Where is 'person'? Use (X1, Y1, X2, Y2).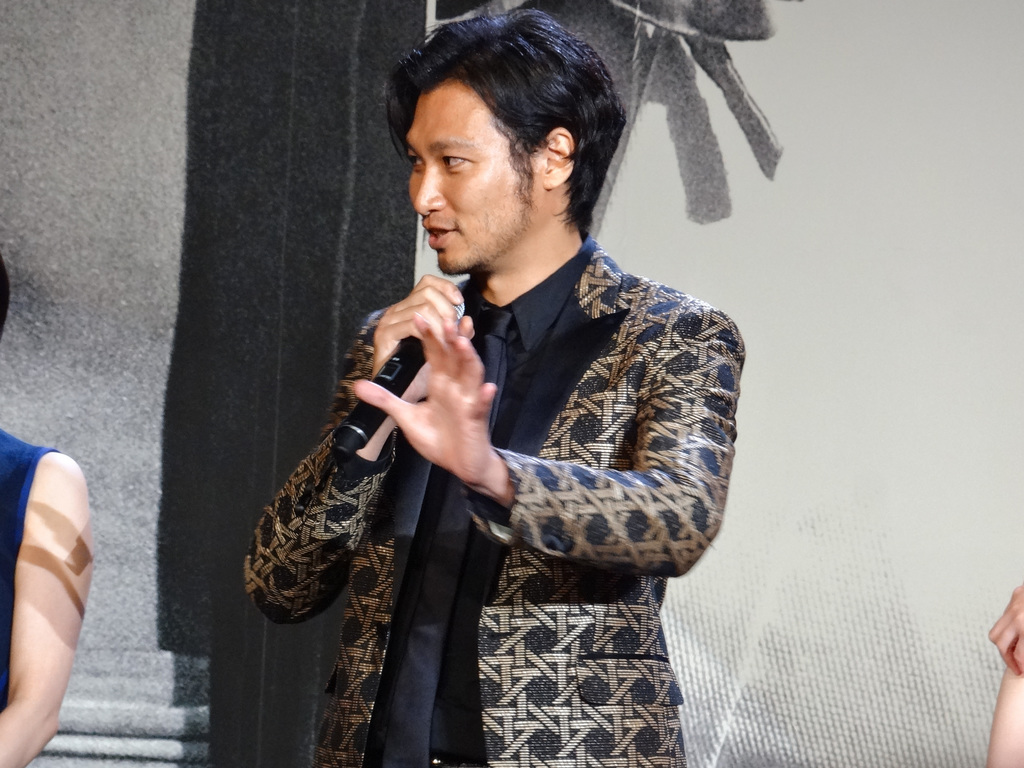
(0, 262, 93, 767).
